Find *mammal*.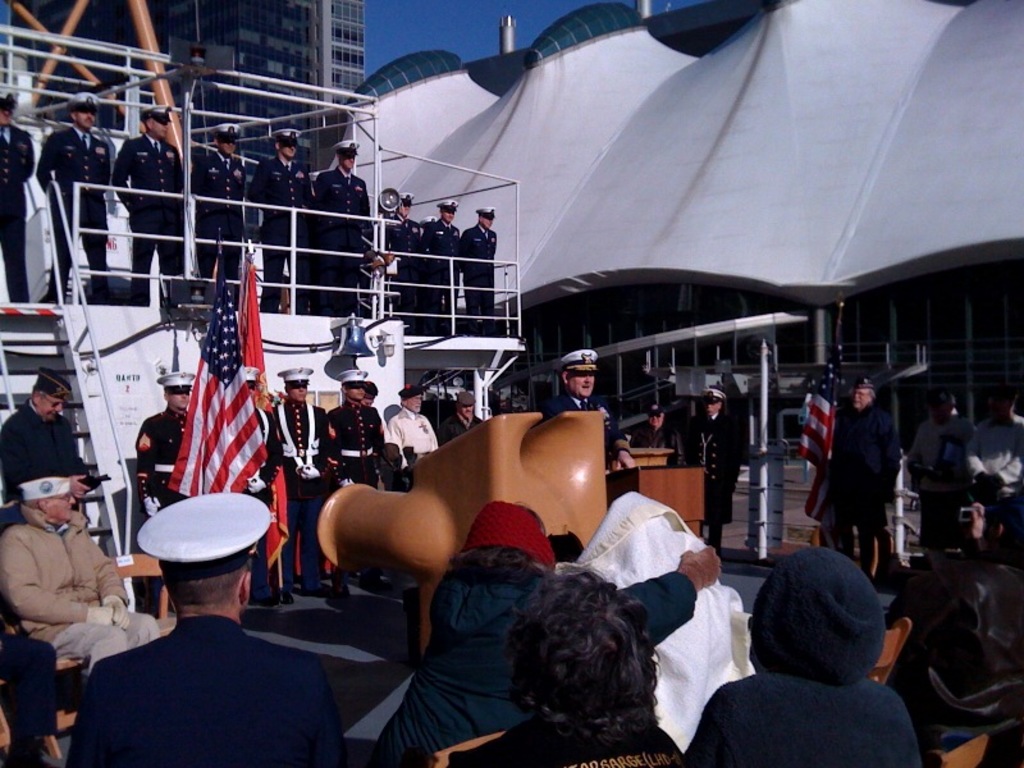
<box>64,486,349,767</box>.
